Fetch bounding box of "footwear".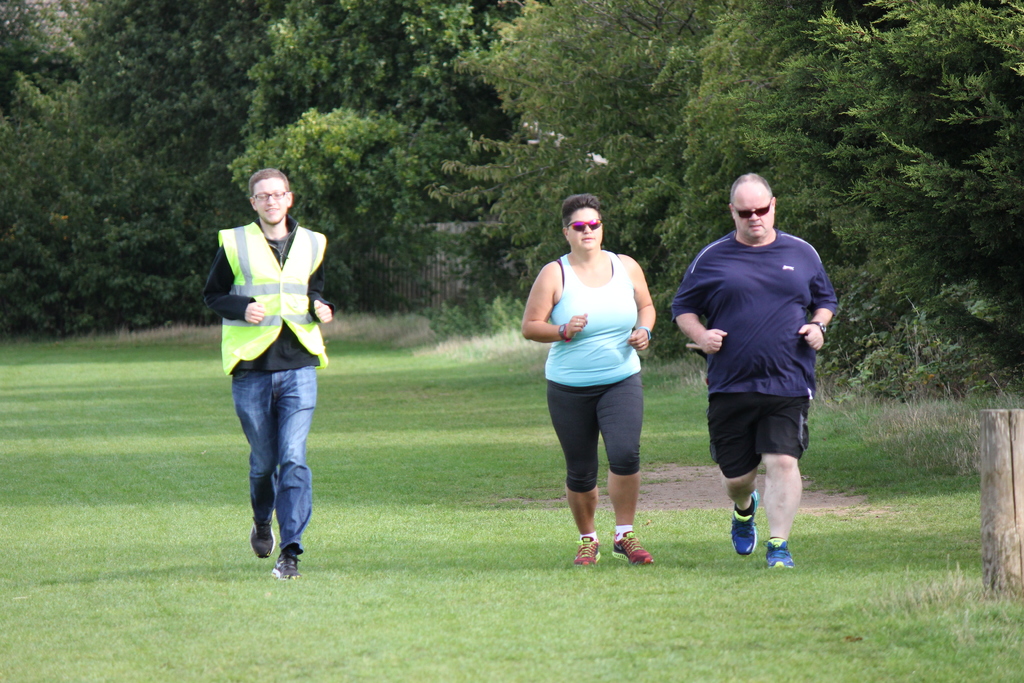
Bbox: x1=763 y1=536 x2=794 y2=568.
